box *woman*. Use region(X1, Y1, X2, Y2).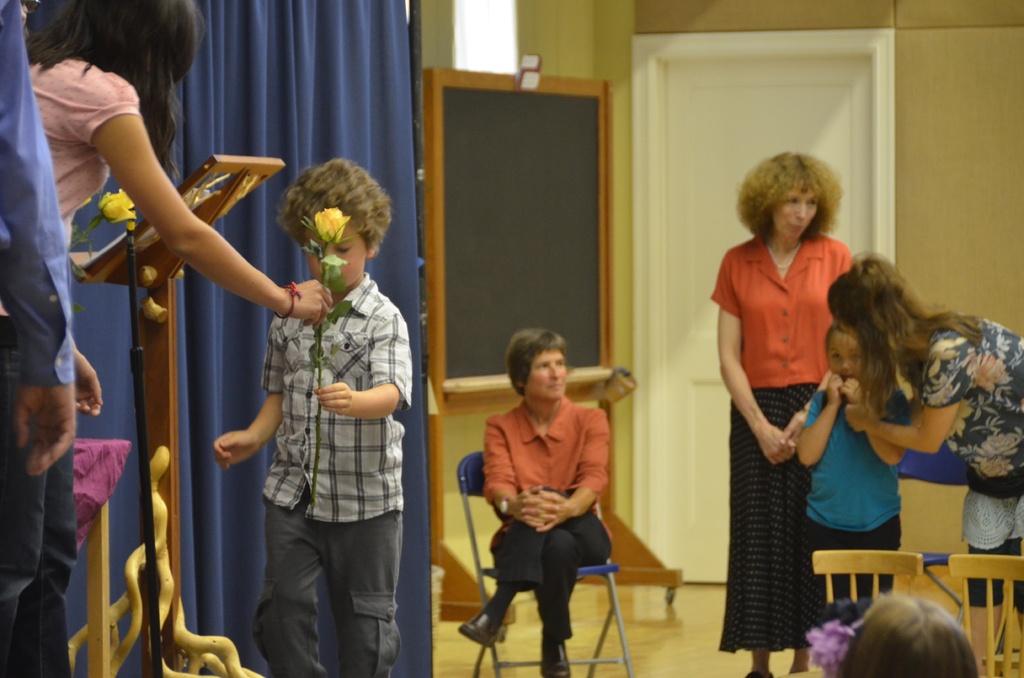
region(824, 254, 1023, 677).
